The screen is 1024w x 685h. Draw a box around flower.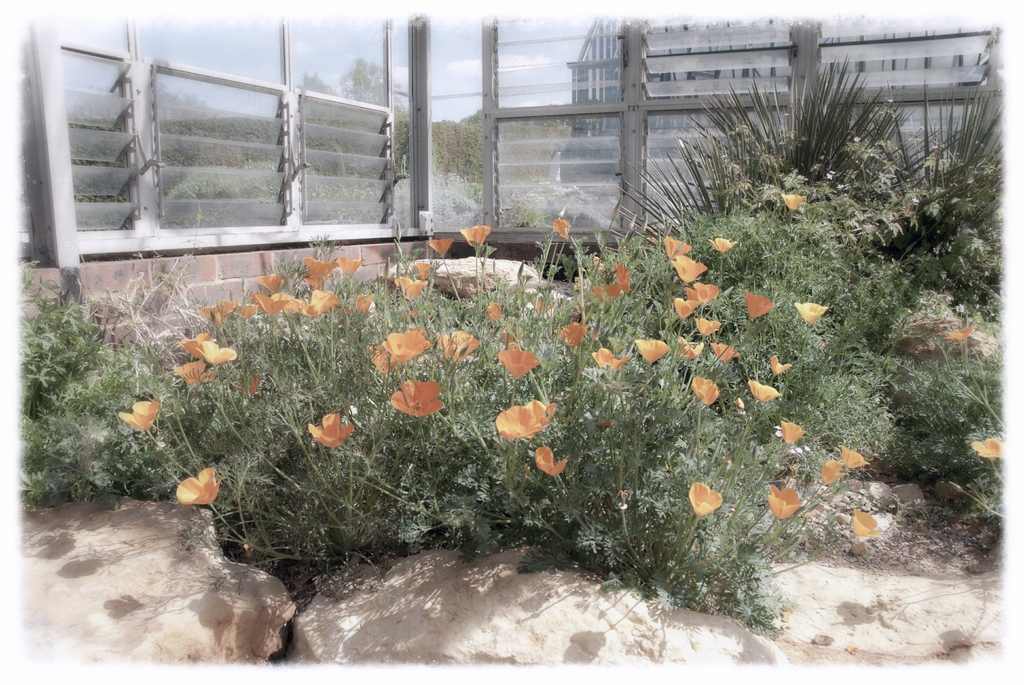
detection(613, 262, 632, 280).
